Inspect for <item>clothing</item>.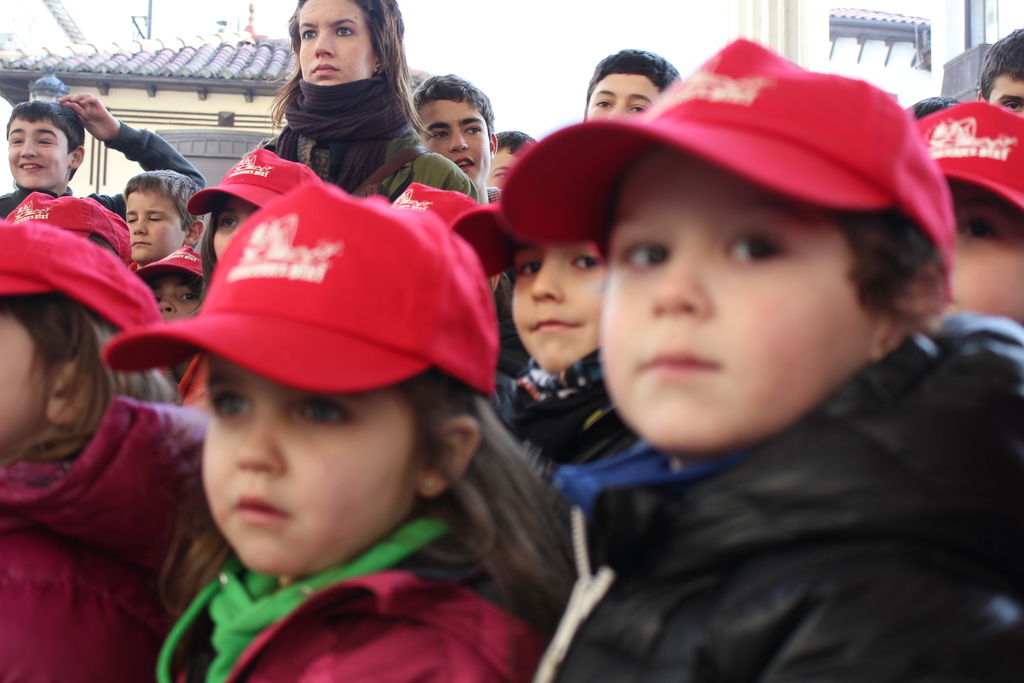
Inspection: [left=505, top=272, right=1010, bottom=682].
